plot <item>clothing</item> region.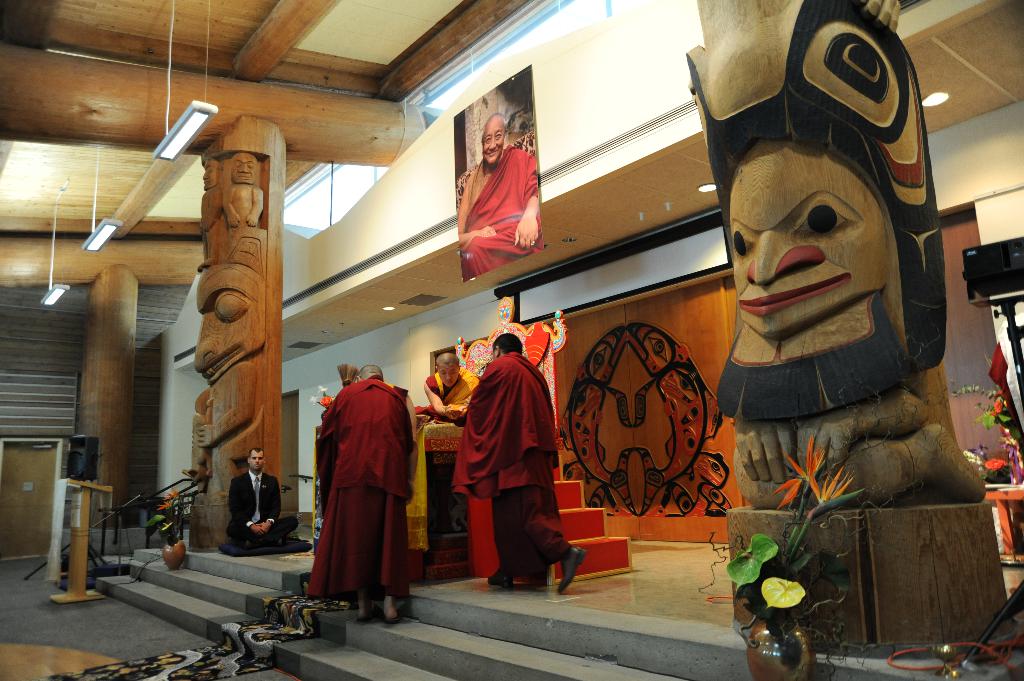
Plotted at [left=224, top=469, right=300, bottom=549].
